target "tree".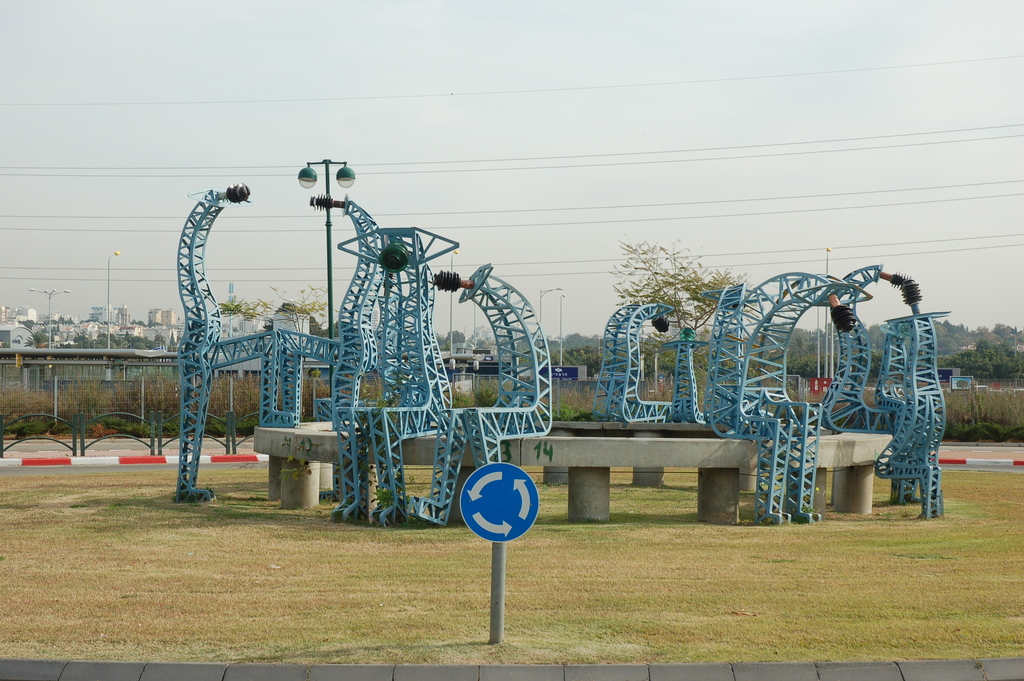
Target region: [13,316,36,326].
